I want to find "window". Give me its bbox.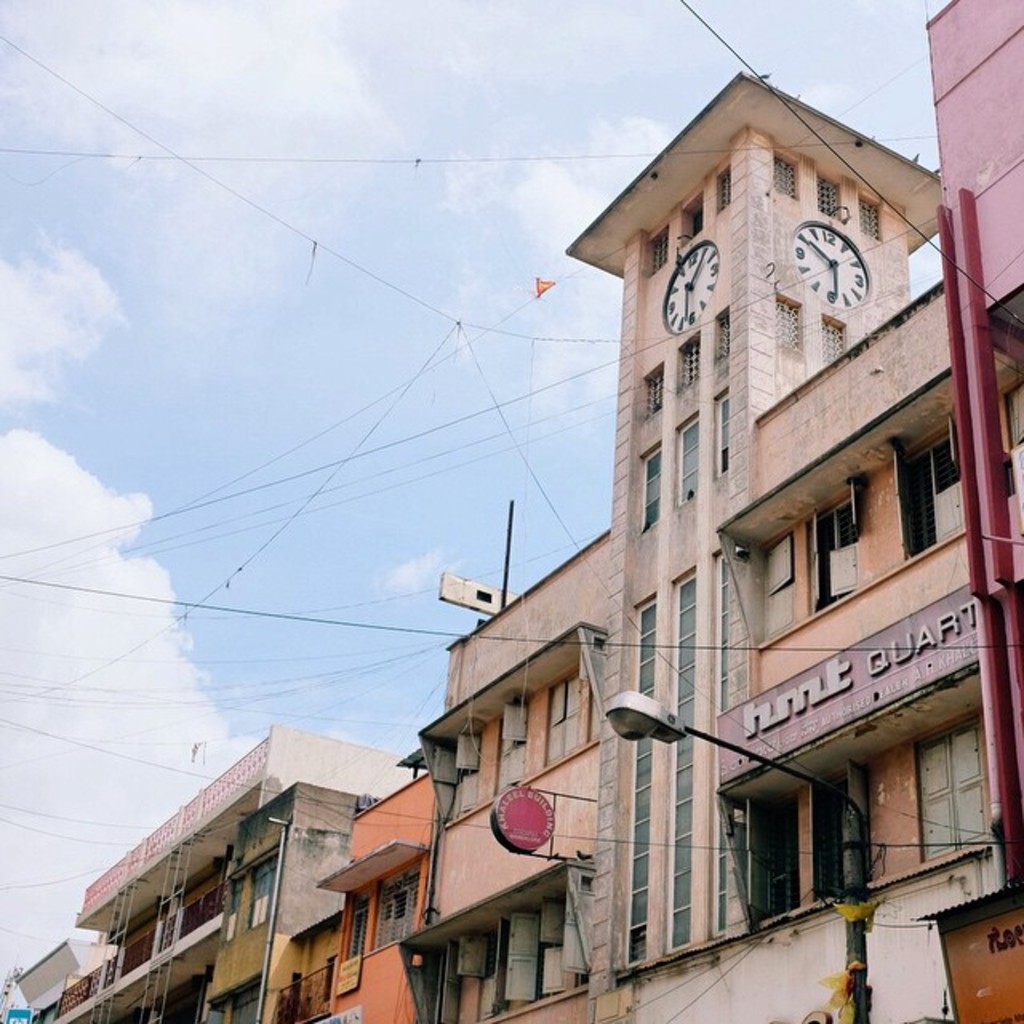
rect(490, 714, 530, 789).
